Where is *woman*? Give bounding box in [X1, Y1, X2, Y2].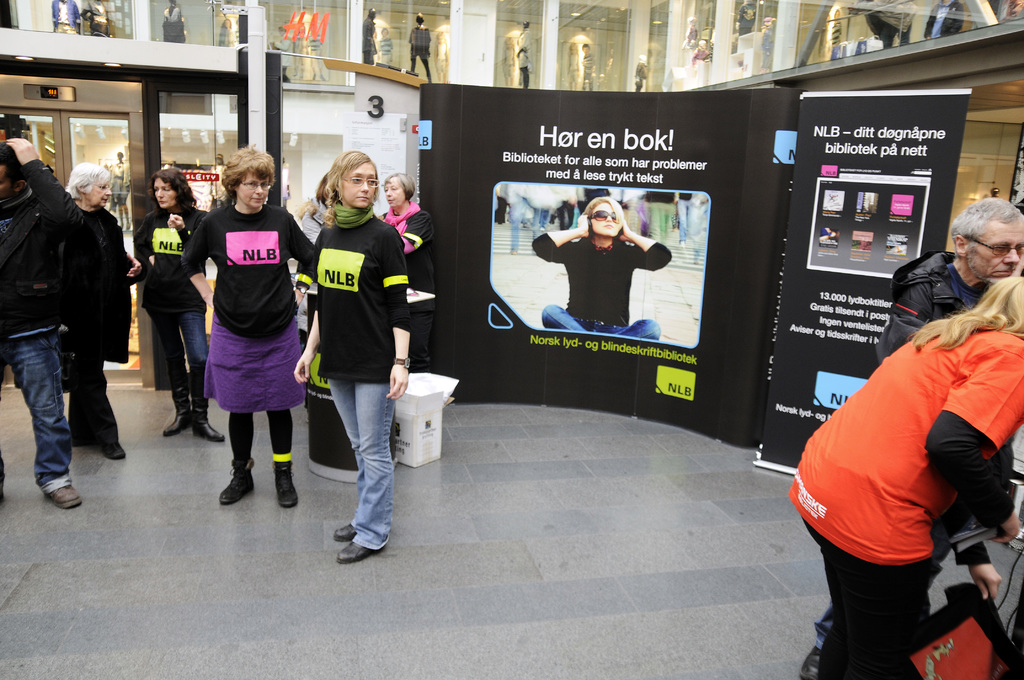
[60, 161, 138, 458].
